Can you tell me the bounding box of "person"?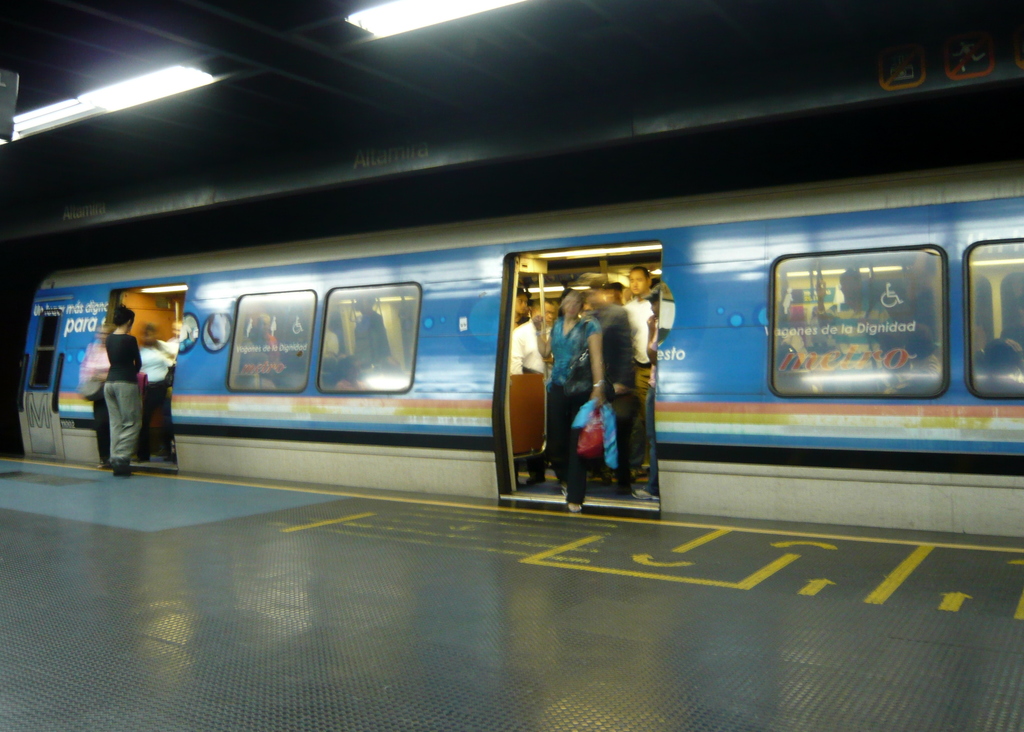
x1=134 y1=321 x2=185 y2=459.
